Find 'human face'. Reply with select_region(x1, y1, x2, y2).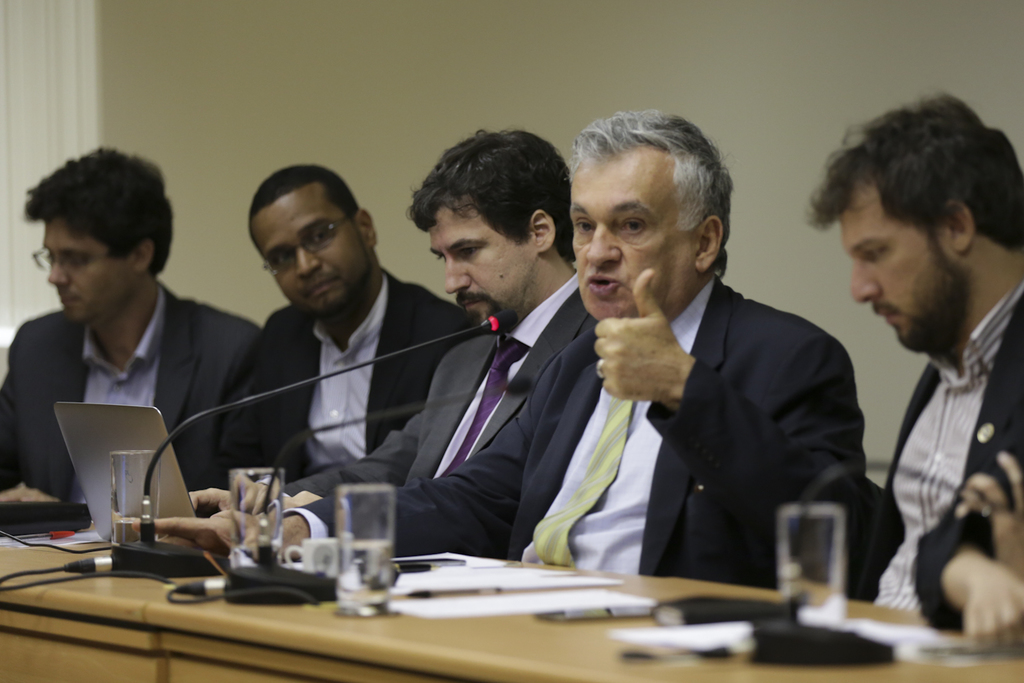
select_region(569, 154, 696, 325).
